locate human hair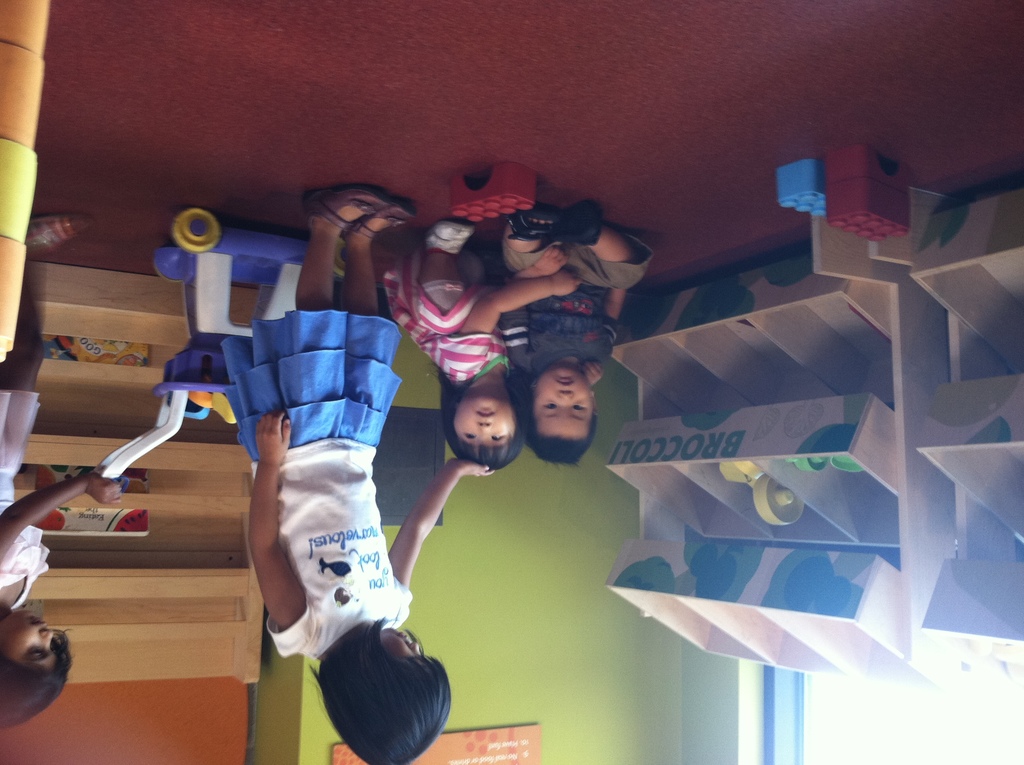
box(530, 417, 597, 465)
